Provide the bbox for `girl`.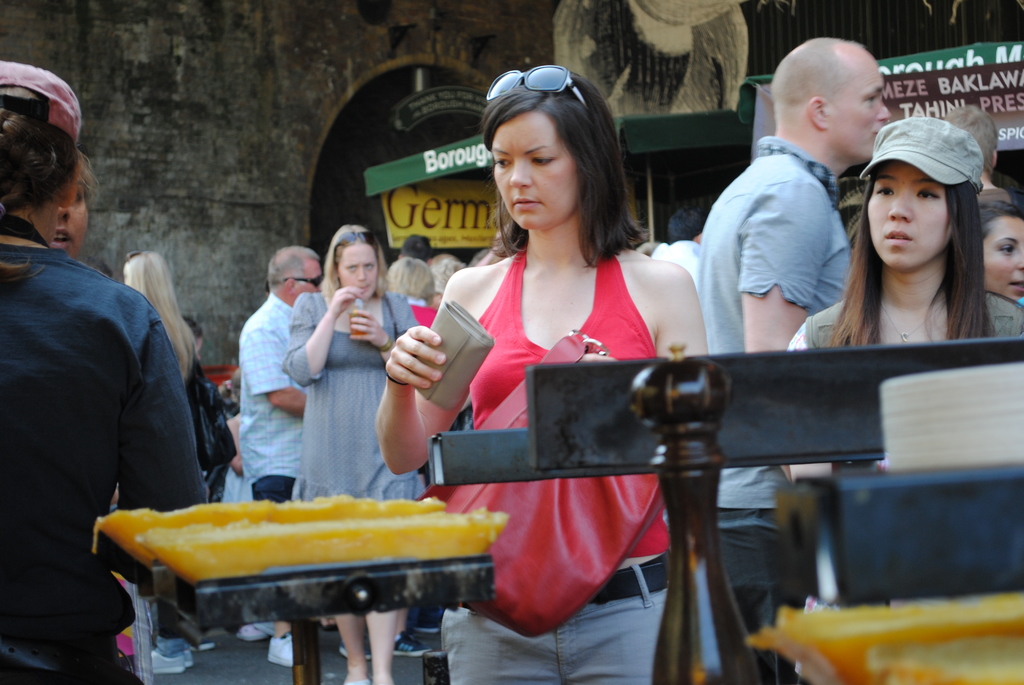
376, 66, 709, 684.
